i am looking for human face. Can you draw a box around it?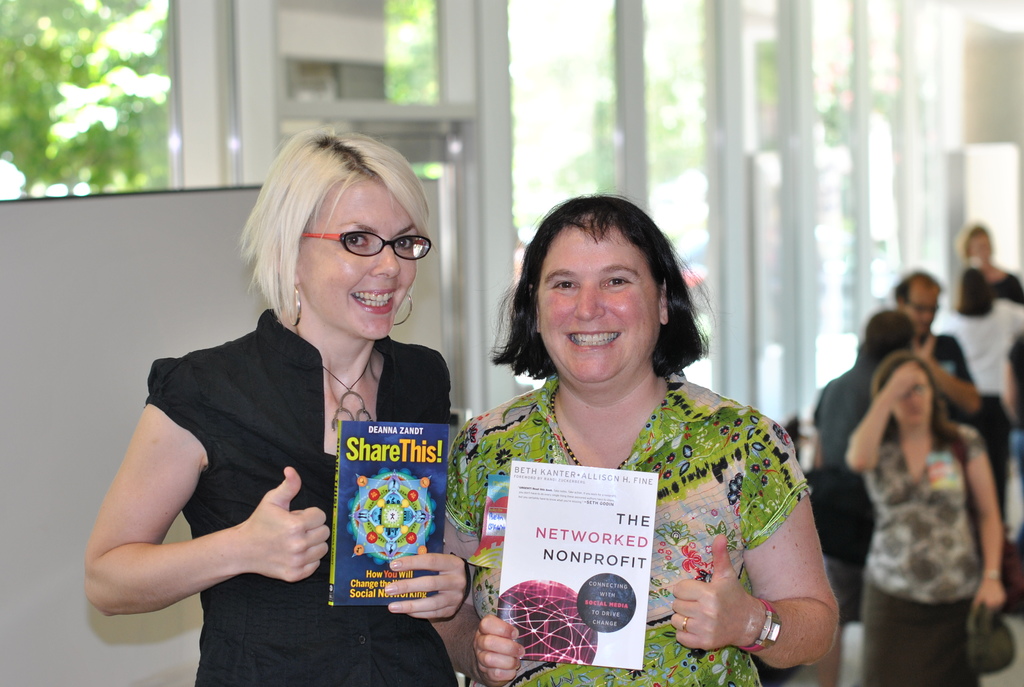
Sure, the bounding box is <bbox>908, 280, 936, 338</bbox>.
